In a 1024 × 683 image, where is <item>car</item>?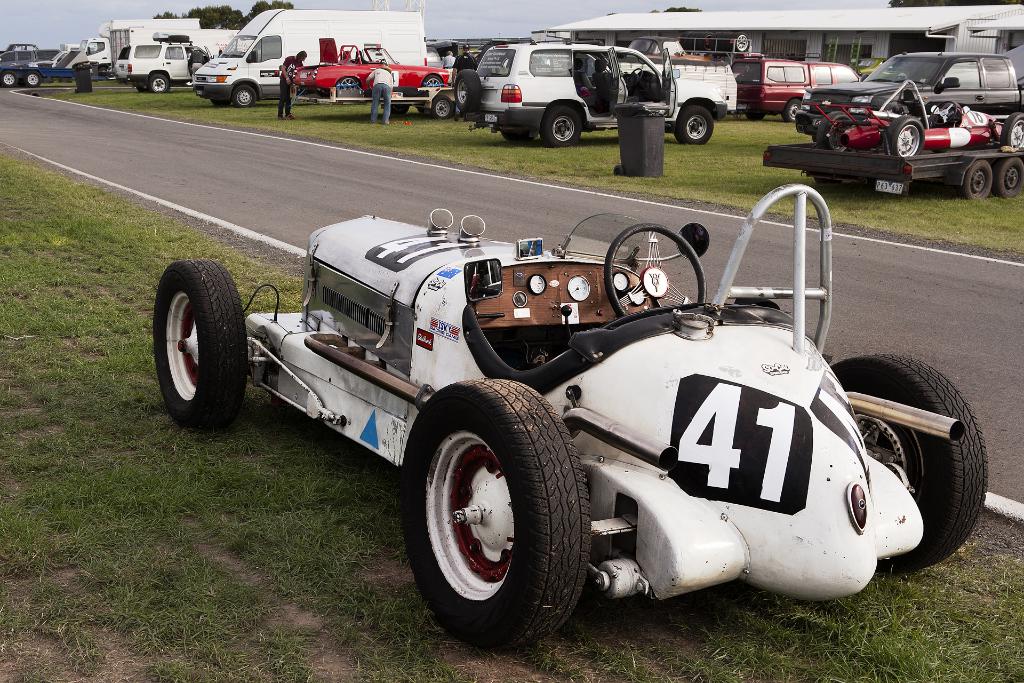
[left=457, top=42, right=724, bottom=146].
